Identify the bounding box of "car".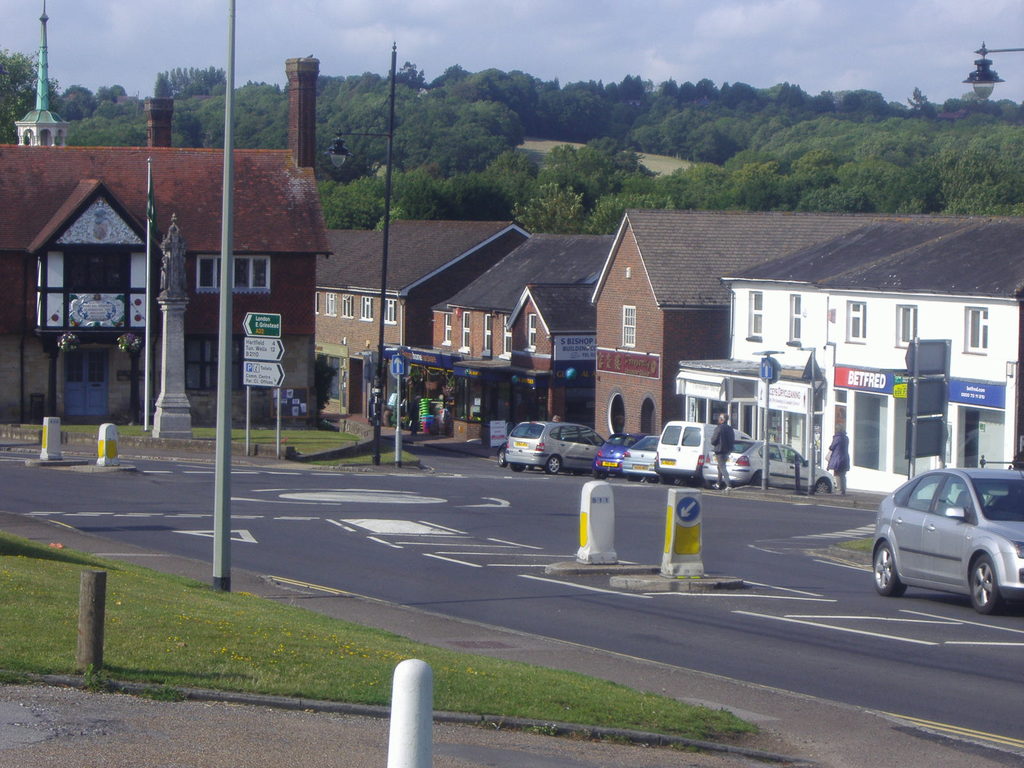
BBox(500, 409, 612, 474).
